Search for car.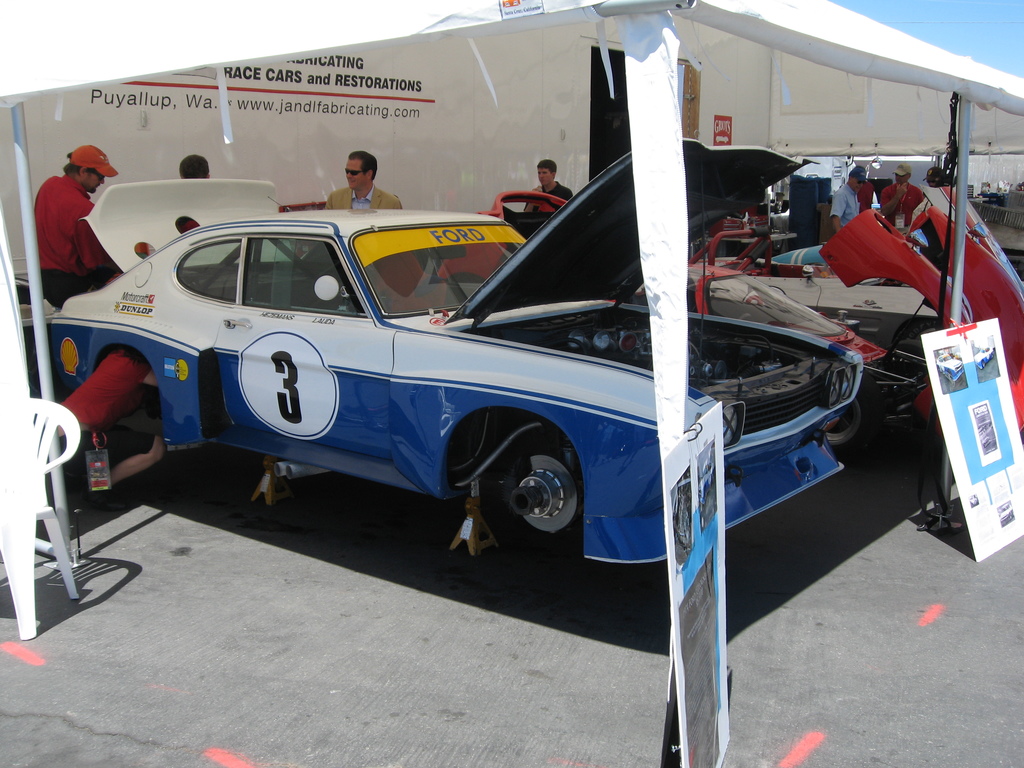
Found at 443/190/980/427.
